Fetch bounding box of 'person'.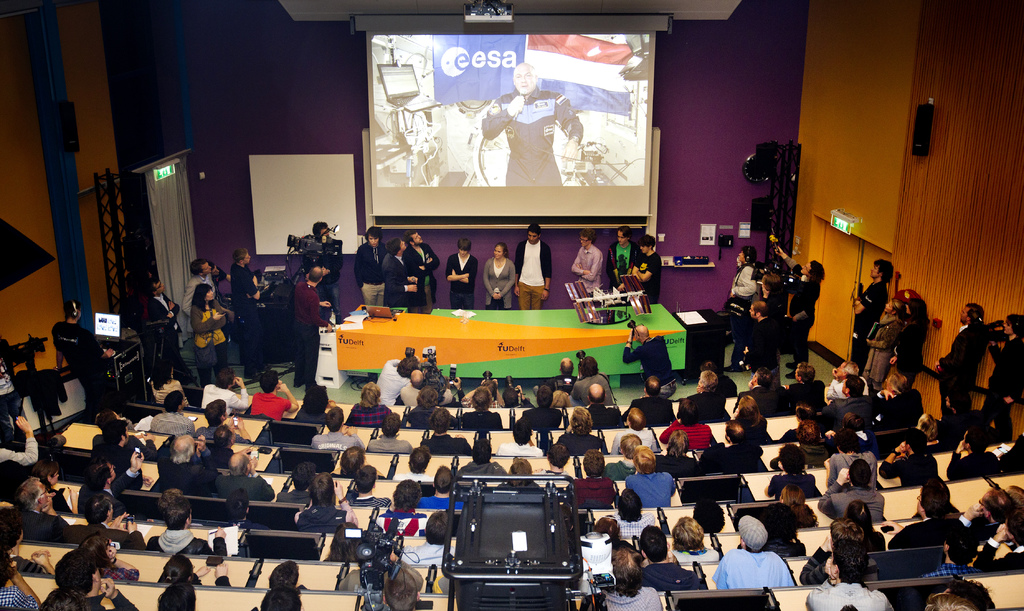
Bbox: {"left": 764, "top": 440, "right": 817, "bottom": 500}.
